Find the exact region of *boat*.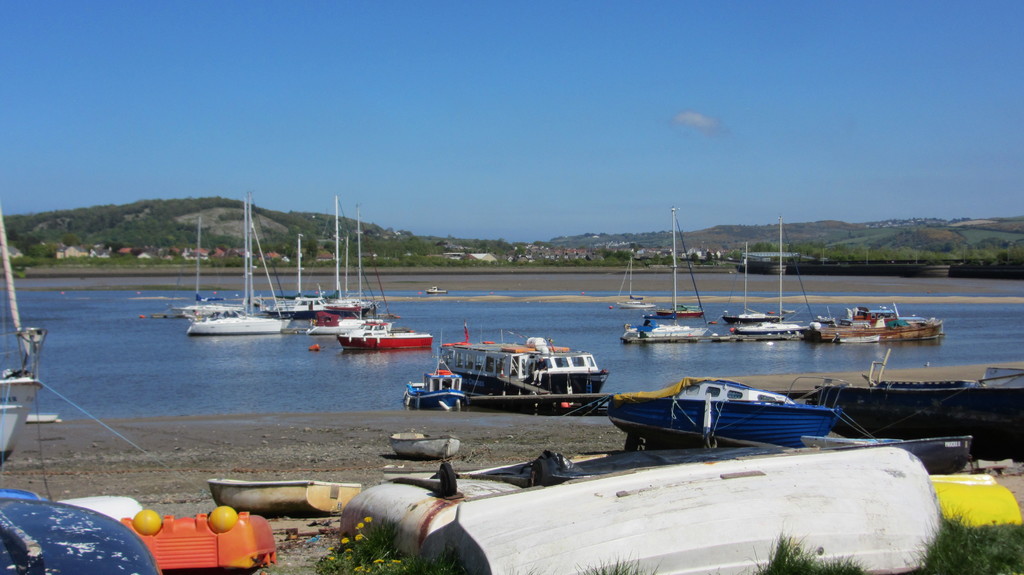
Exact region: box=[206, 477, 362, 528].
